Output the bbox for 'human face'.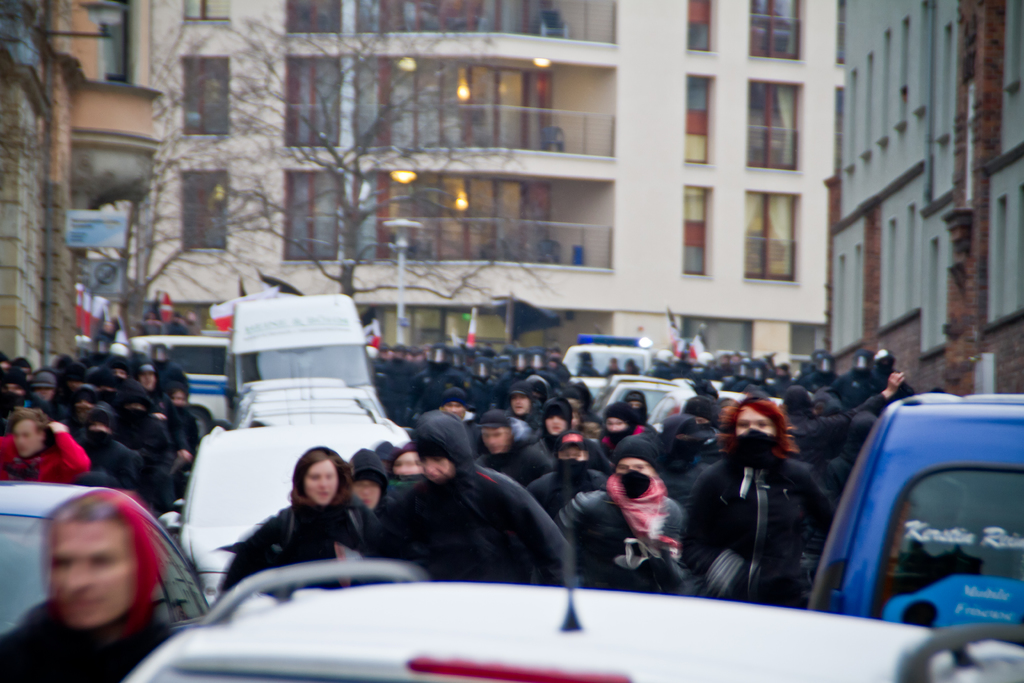
l=587, t=421, r=601, b=440.
